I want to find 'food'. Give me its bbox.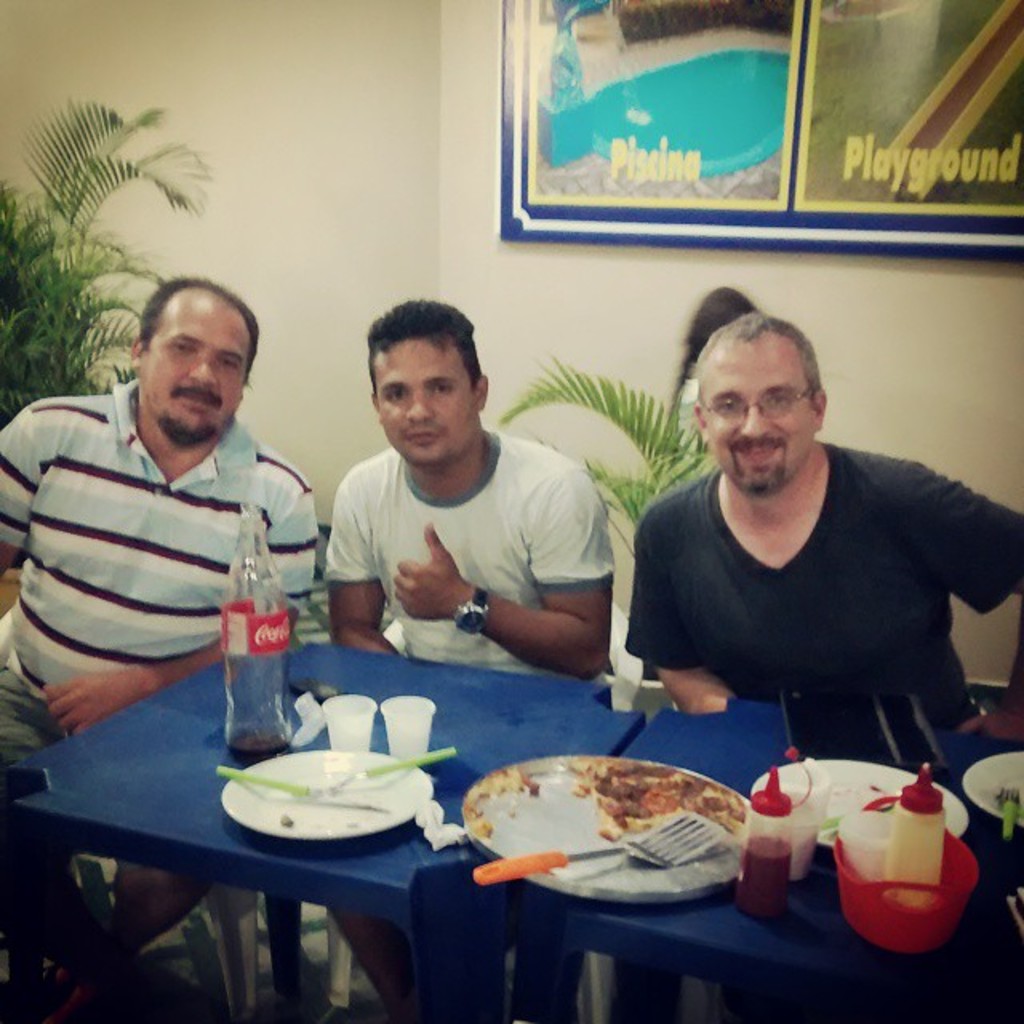
(left=576, top=752, right=747, bottom=845).
